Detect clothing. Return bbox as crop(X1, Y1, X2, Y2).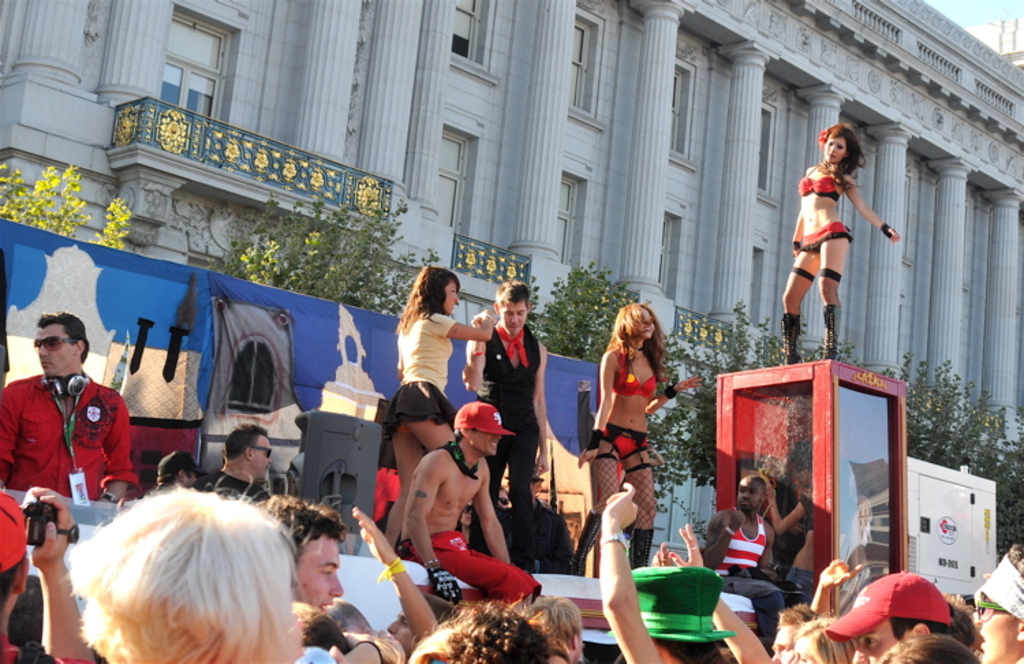
crop(422, 530, 554, 615).
